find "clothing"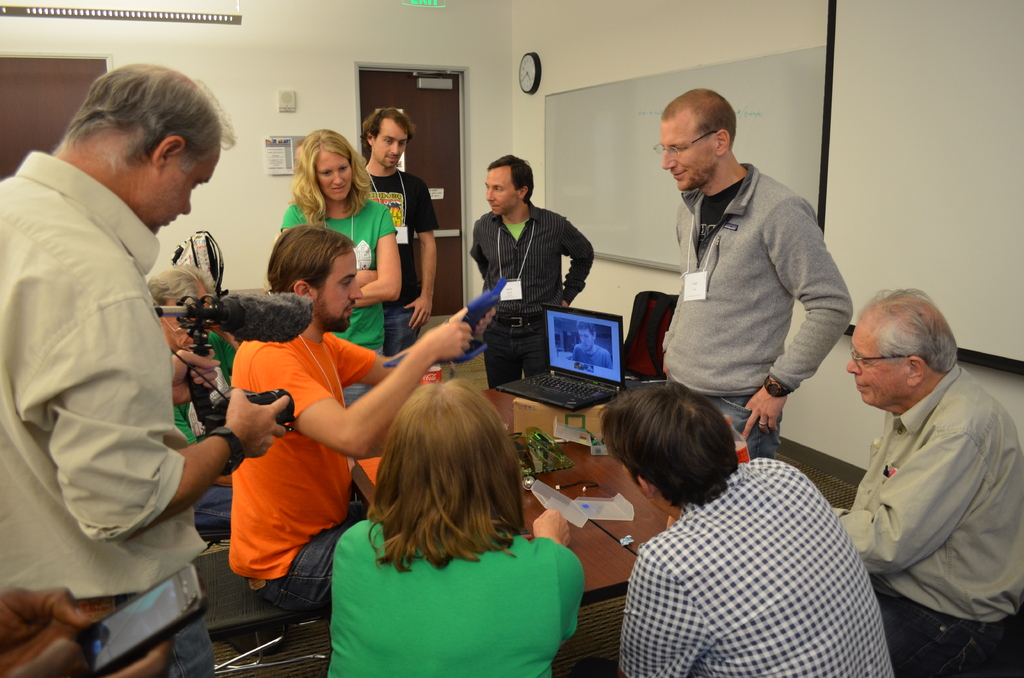
box=[831, 361, 1023, 675]
